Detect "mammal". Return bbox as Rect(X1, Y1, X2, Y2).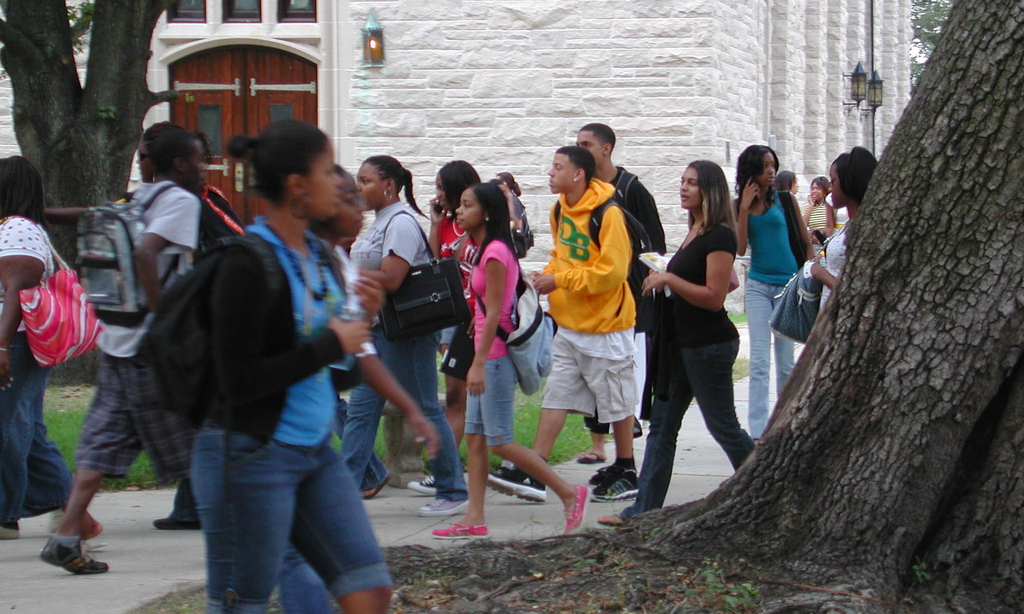
Rect(43, 127, 202, 581).
